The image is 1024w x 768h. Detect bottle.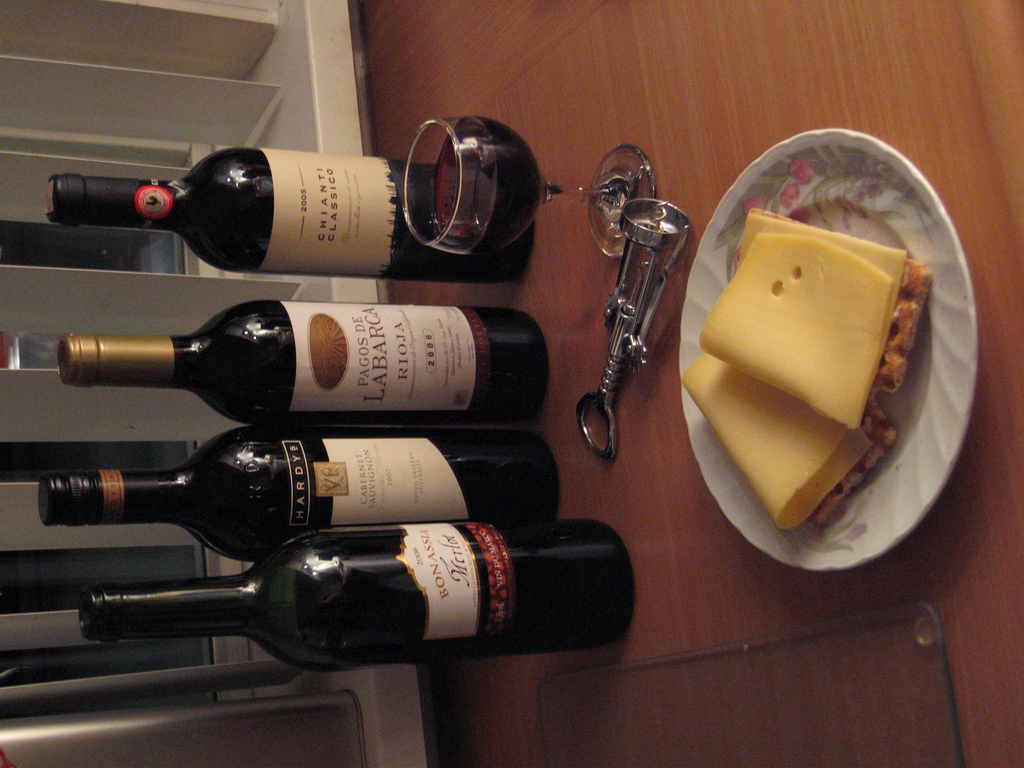
Detection: [81, 527, 634, 676].
